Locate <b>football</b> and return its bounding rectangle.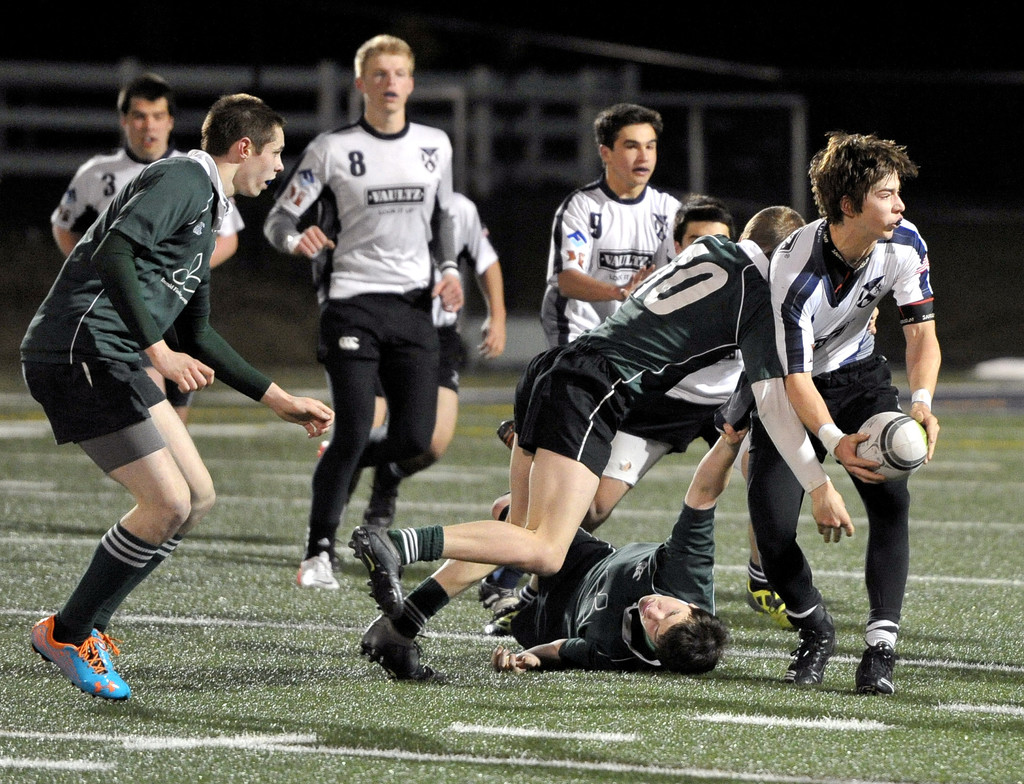
select_region(848, 411, 935, 475).
